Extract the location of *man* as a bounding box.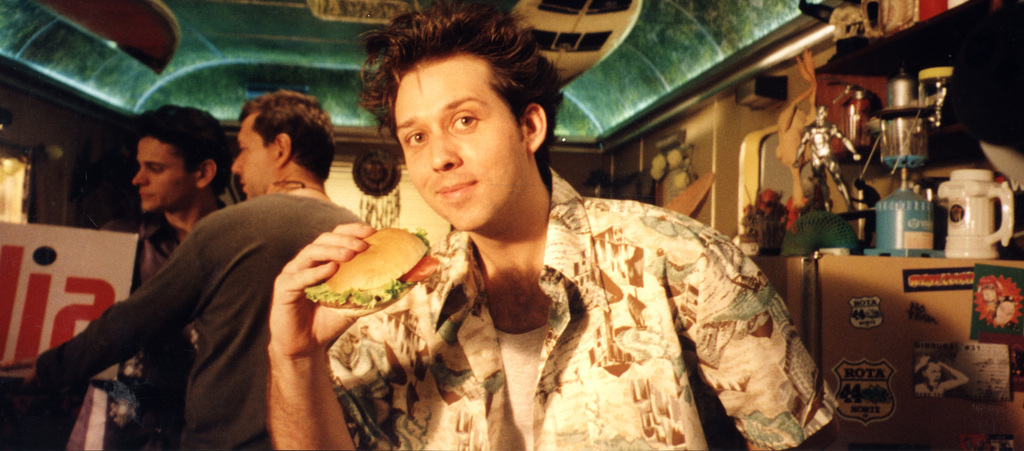
130/104/231/450.
